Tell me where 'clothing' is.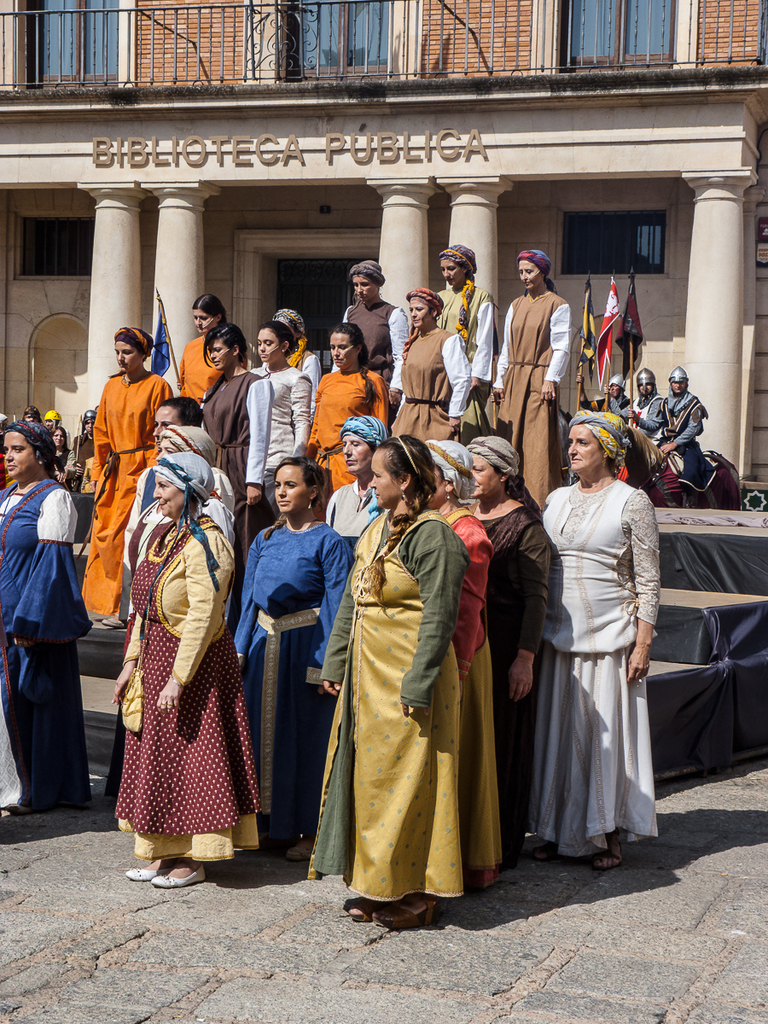
'clothing' is at rect(220, 515, 347, 831).
